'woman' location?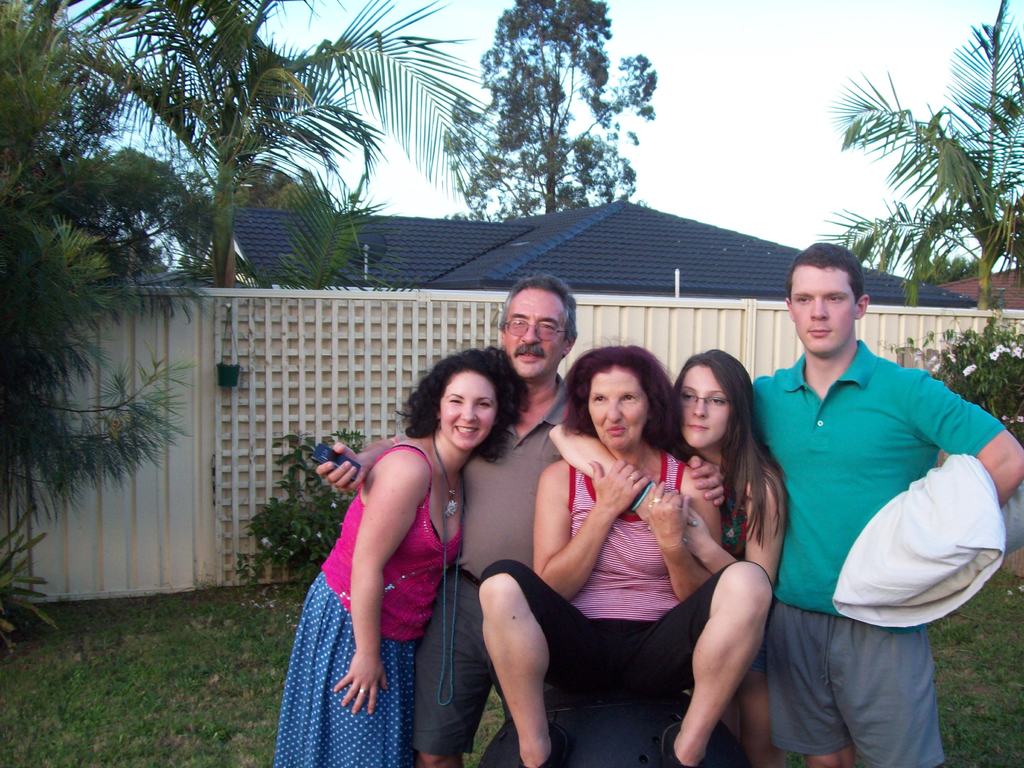
549, 349, 786, 767
